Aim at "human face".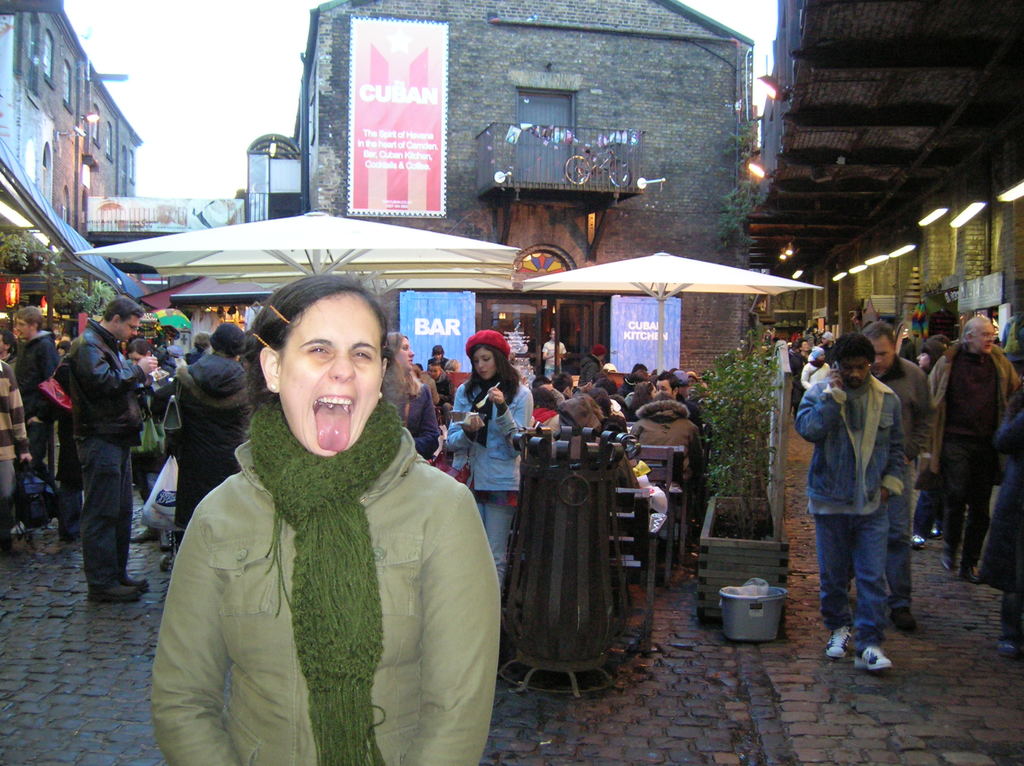
Aimed at rect(657, 380, 677, 393).
